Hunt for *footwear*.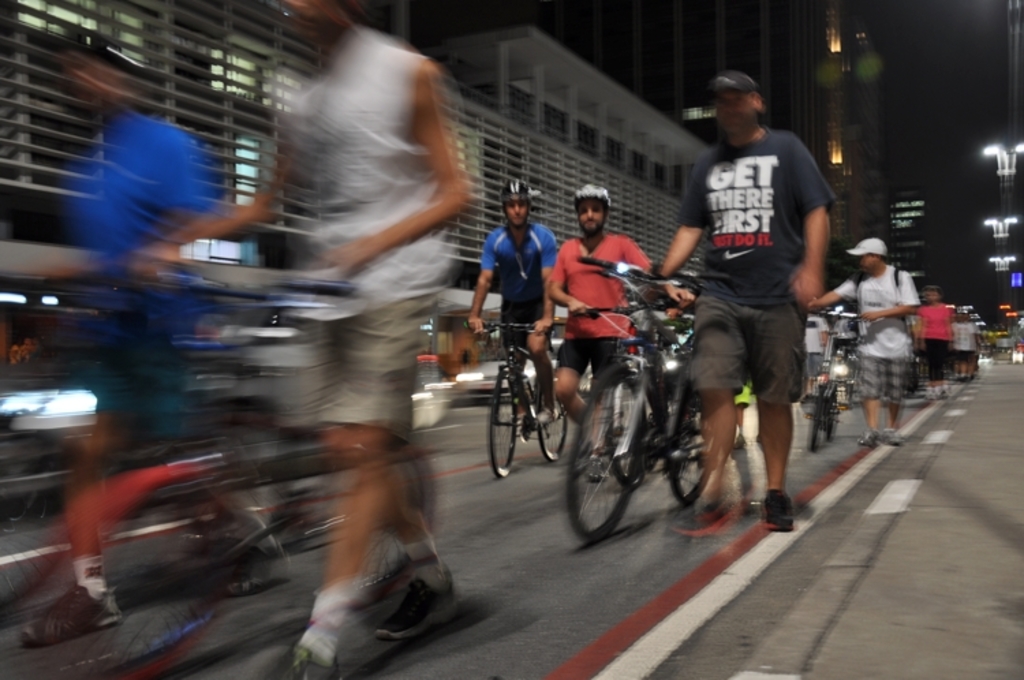
Hunted down at box(755, 492, 795, 537).
